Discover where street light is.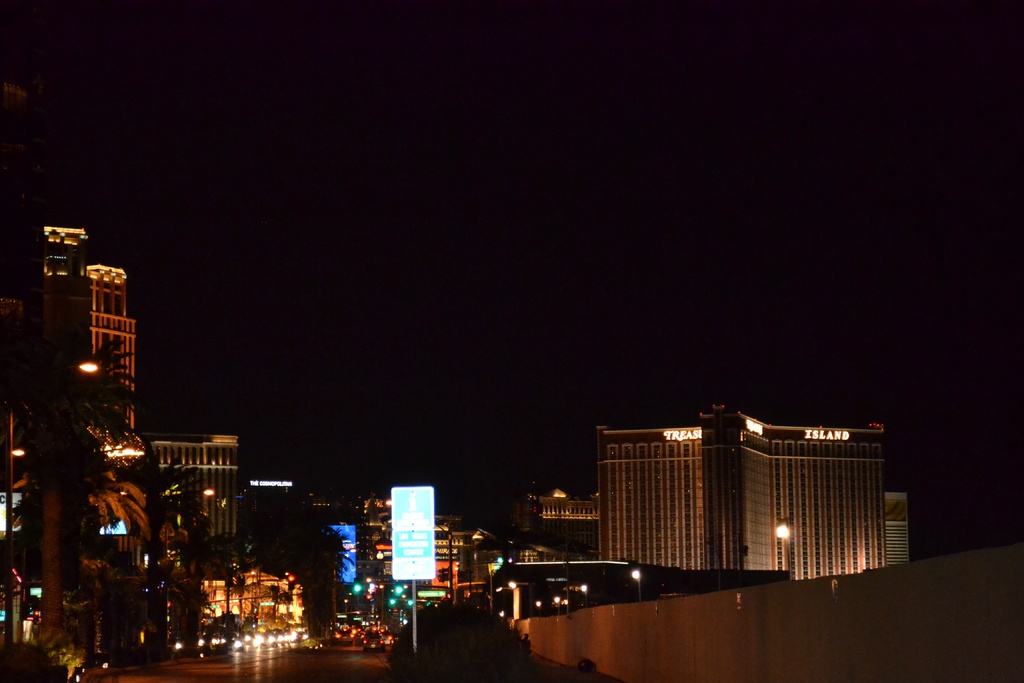
Discovered at crop(496, 584, 512, 594).
